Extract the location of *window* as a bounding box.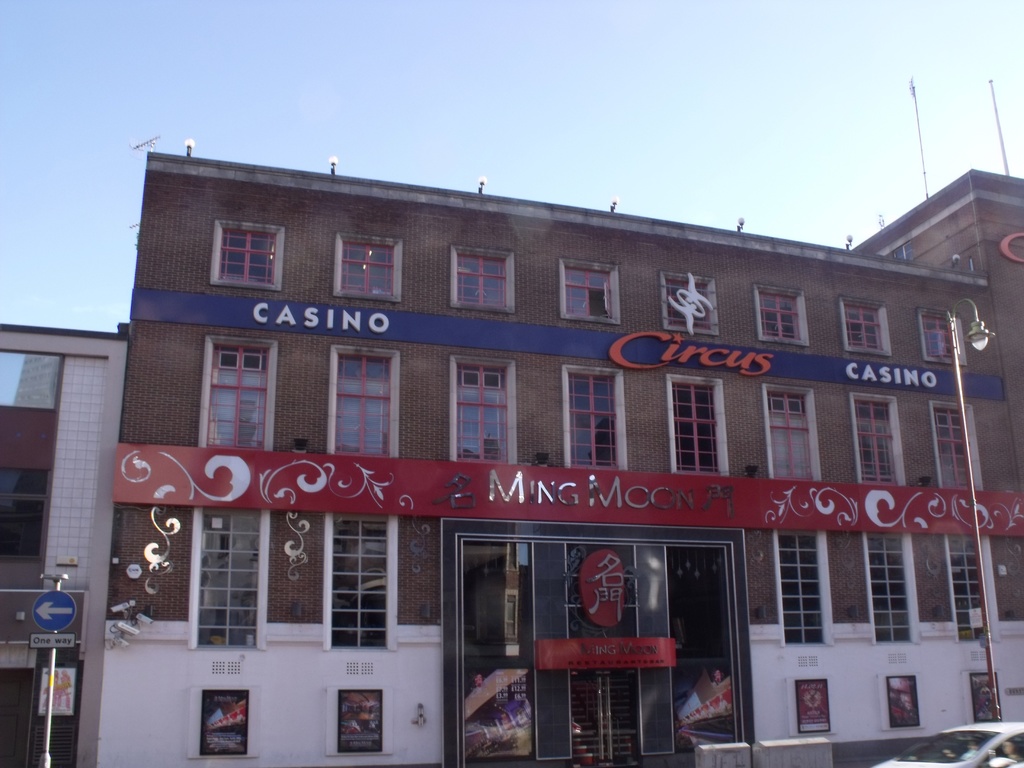
[x1=865, y1=531, x2=922, y2=644].
